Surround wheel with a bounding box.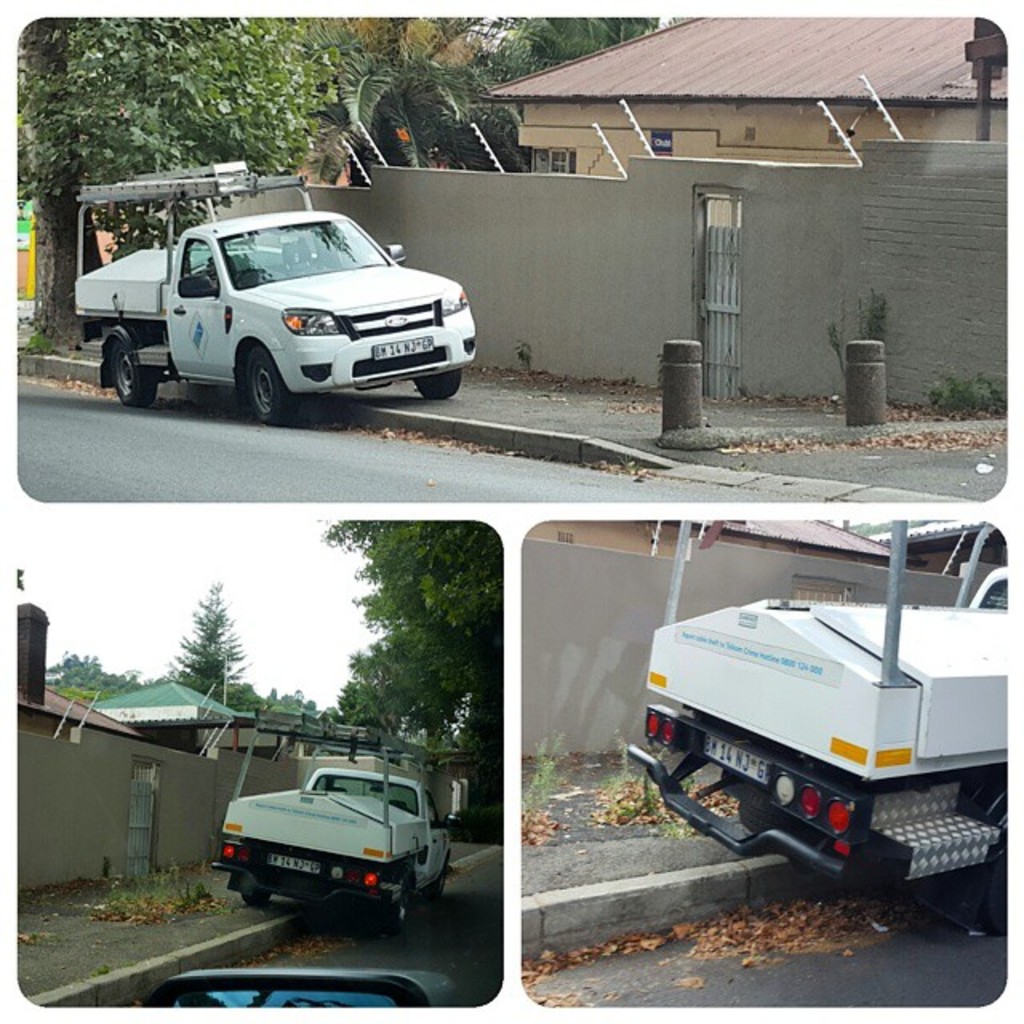
[984, 850, 1006, 942].
